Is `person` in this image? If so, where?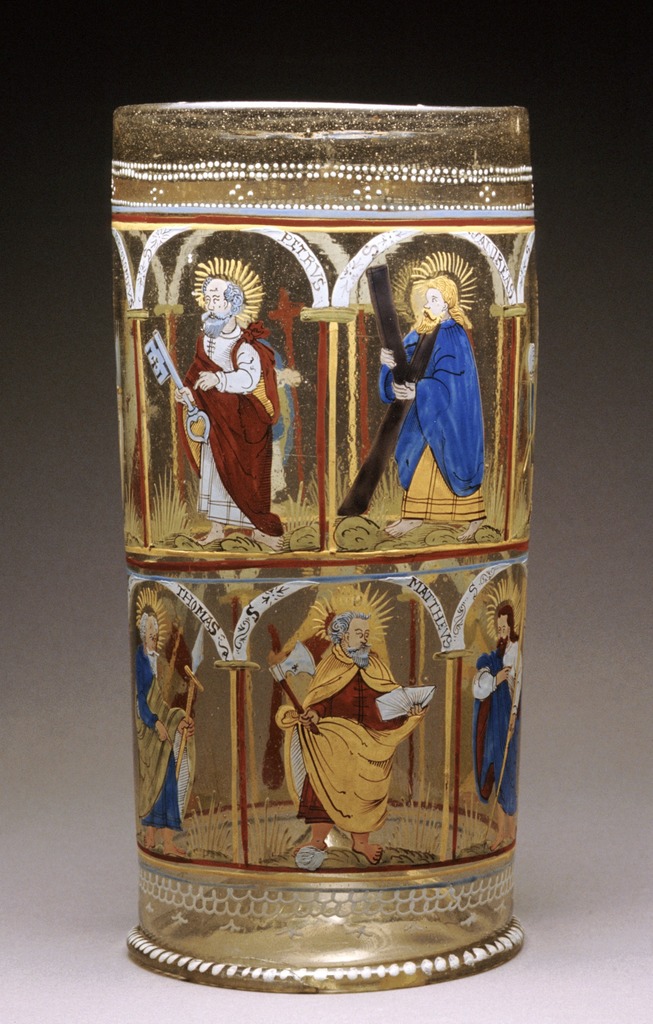
Yes, at 472,598,523,841.
